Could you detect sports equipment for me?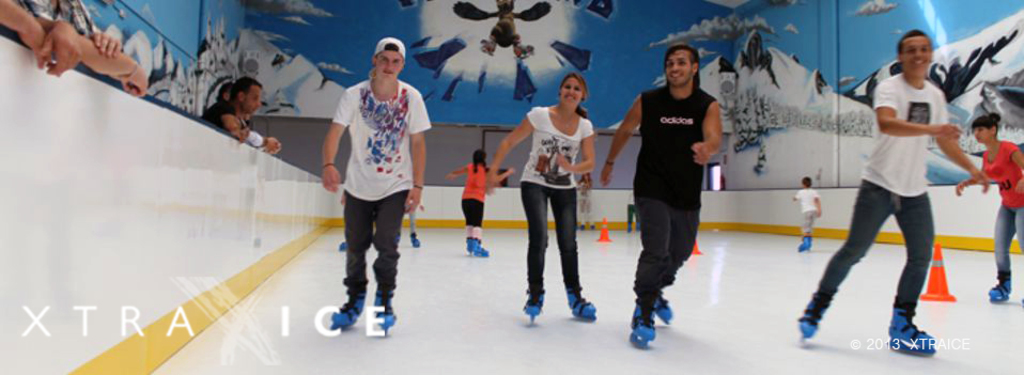
Detection result: x1=328, y1=297, x2=362, y2=328.
